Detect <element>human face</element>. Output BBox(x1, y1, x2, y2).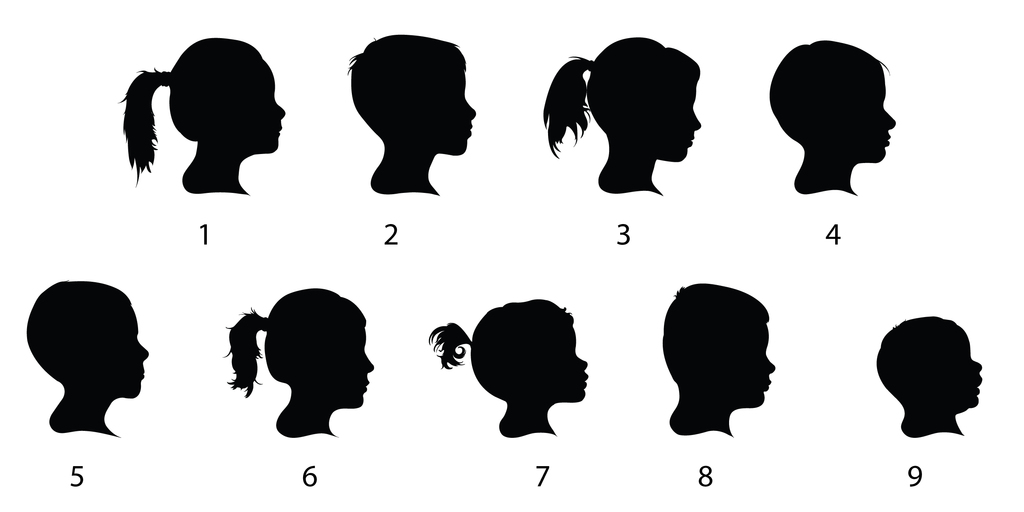
BBox(856, 77, 899, 164).
